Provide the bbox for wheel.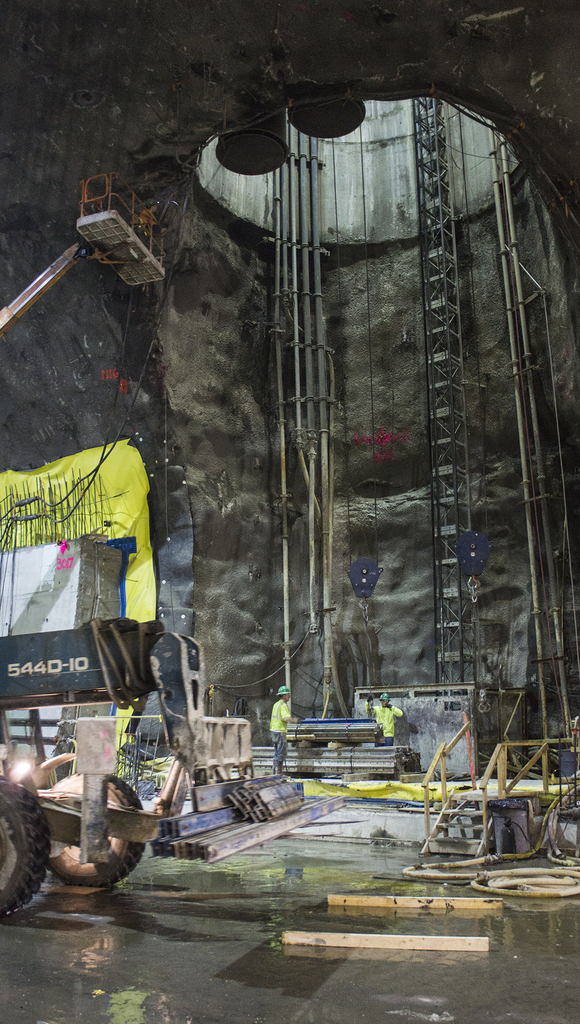
l=0, t=778, r=52, b=916.
